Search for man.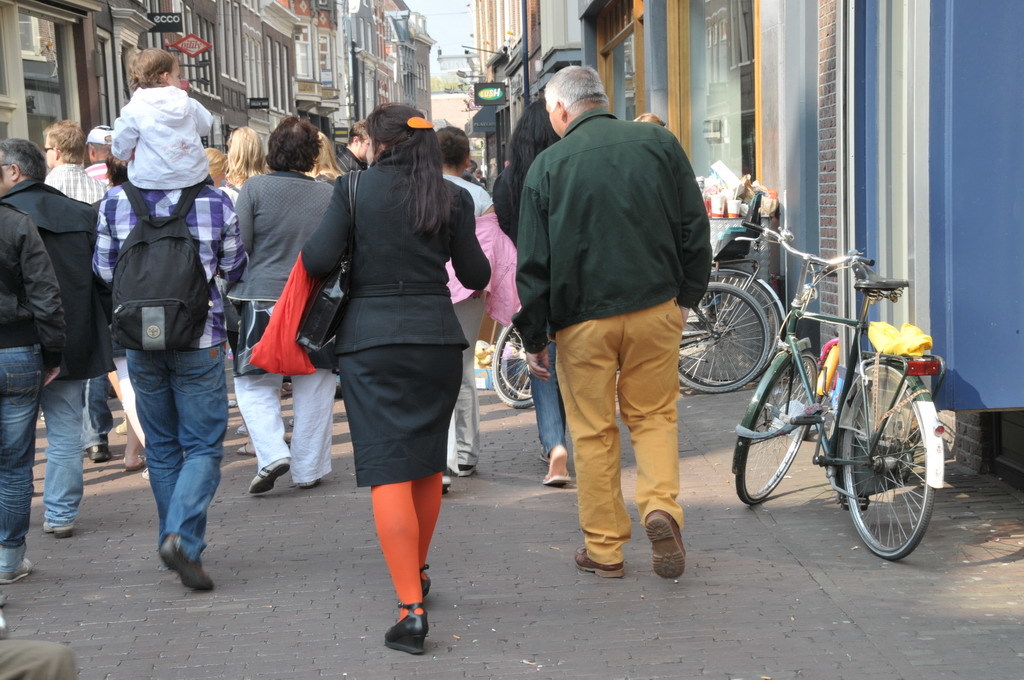
Found at x1=512 y1=61 x2=712 y2=583.
